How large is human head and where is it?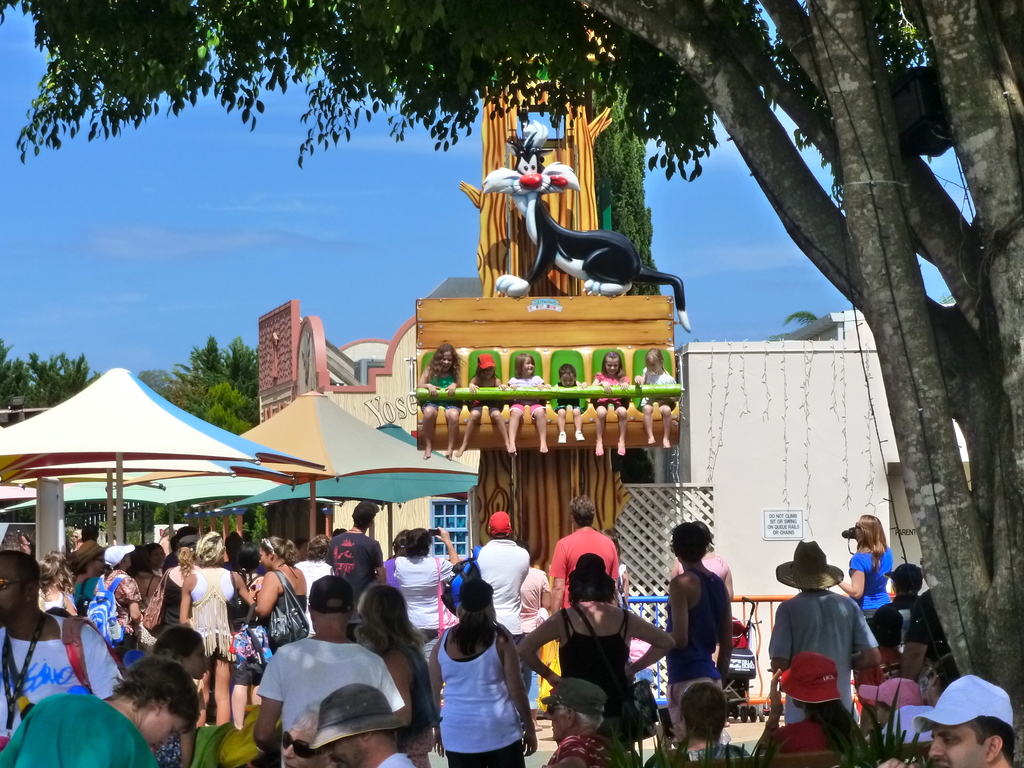
Bounding box: bbox(865, 612, 902, 653).
